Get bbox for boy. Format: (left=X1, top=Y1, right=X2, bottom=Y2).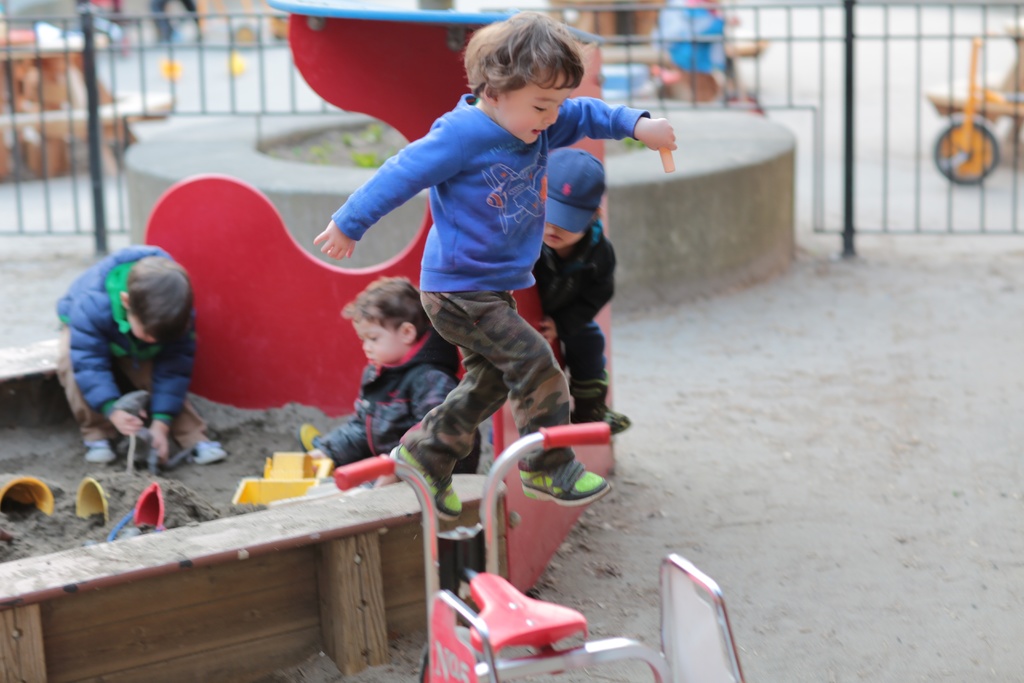
(left=304, top=279, right=493, bottom=496).
